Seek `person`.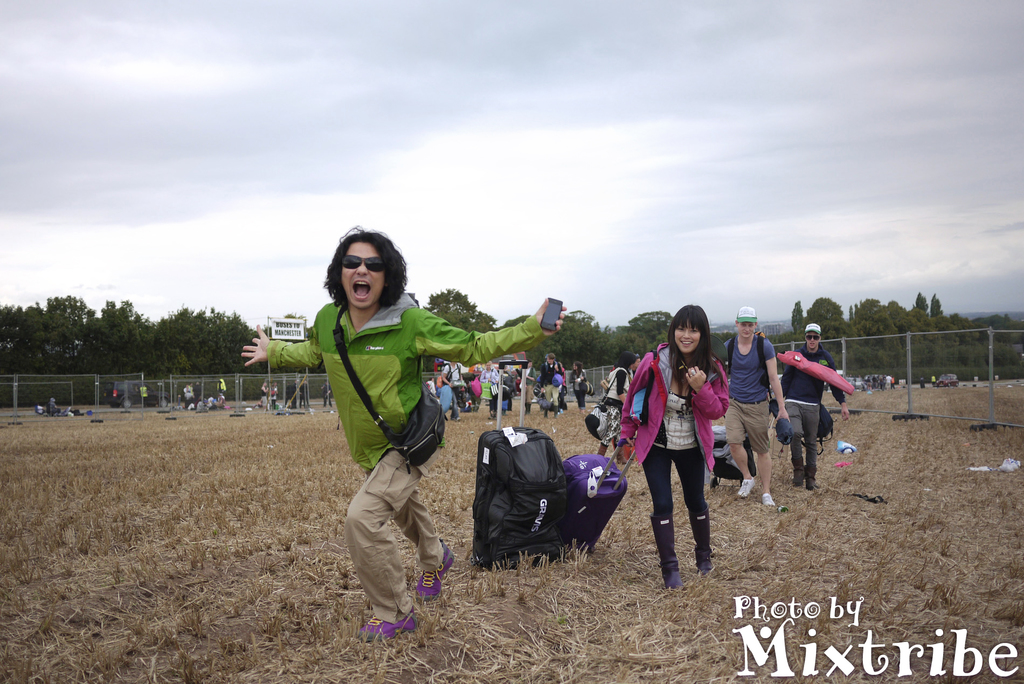
[237, 224, 568, 643].
